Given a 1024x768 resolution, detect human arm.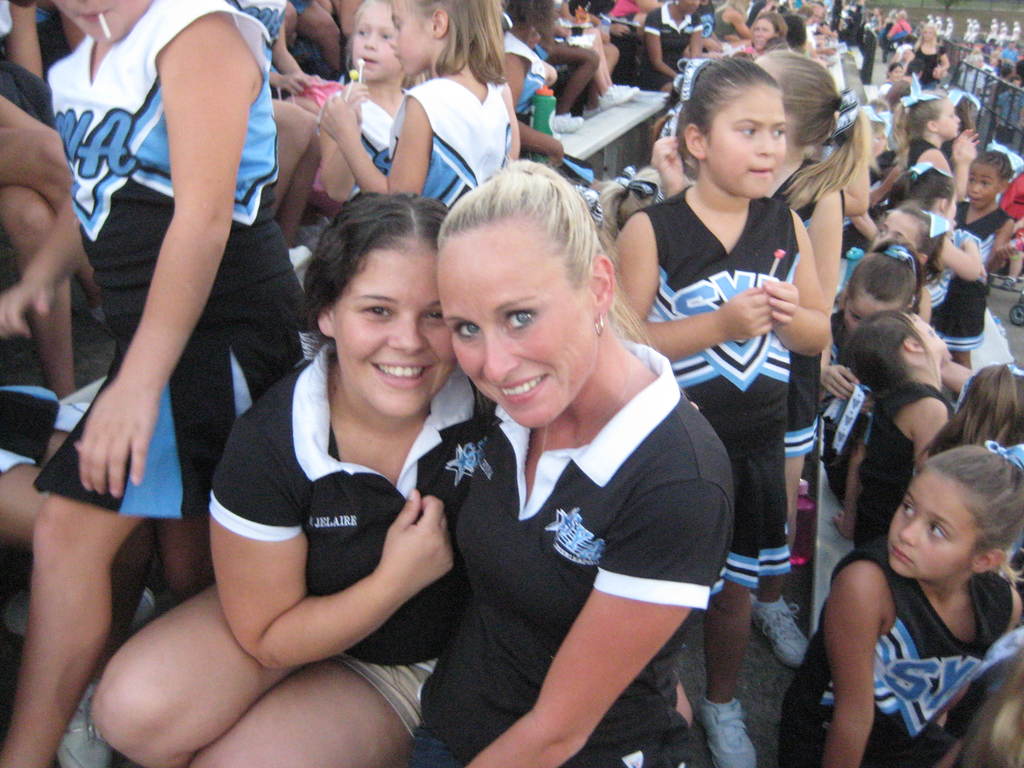
bbox=(496, 45, 564, 161).
